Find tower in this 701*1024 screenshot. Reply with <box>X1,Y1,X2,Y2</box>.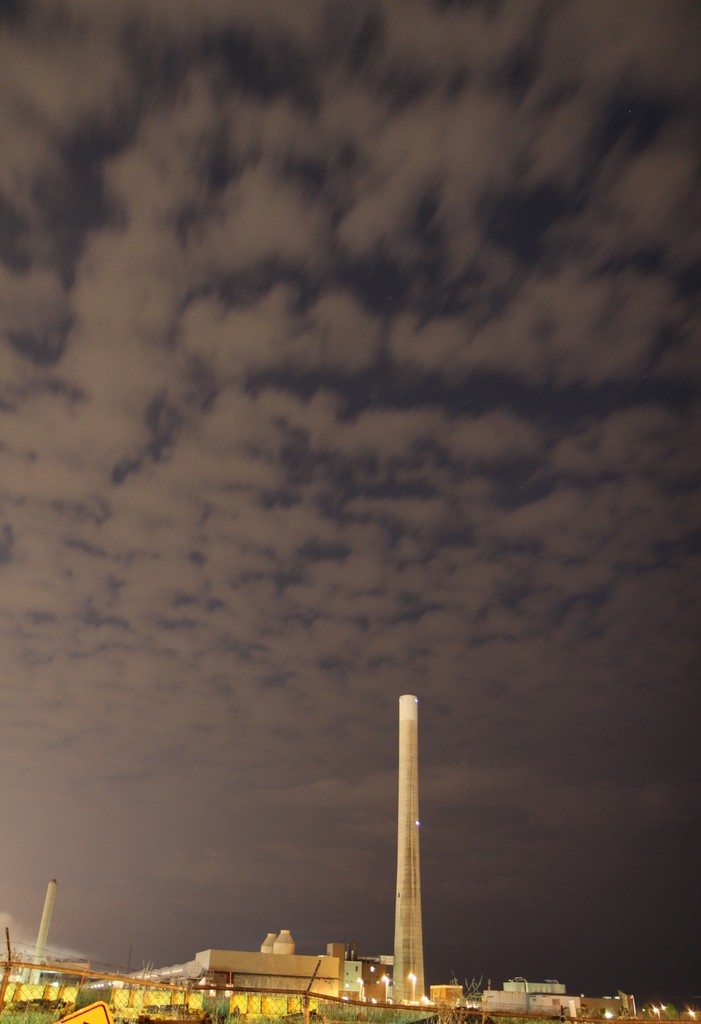
<box>390,691,428,1003</box>.
